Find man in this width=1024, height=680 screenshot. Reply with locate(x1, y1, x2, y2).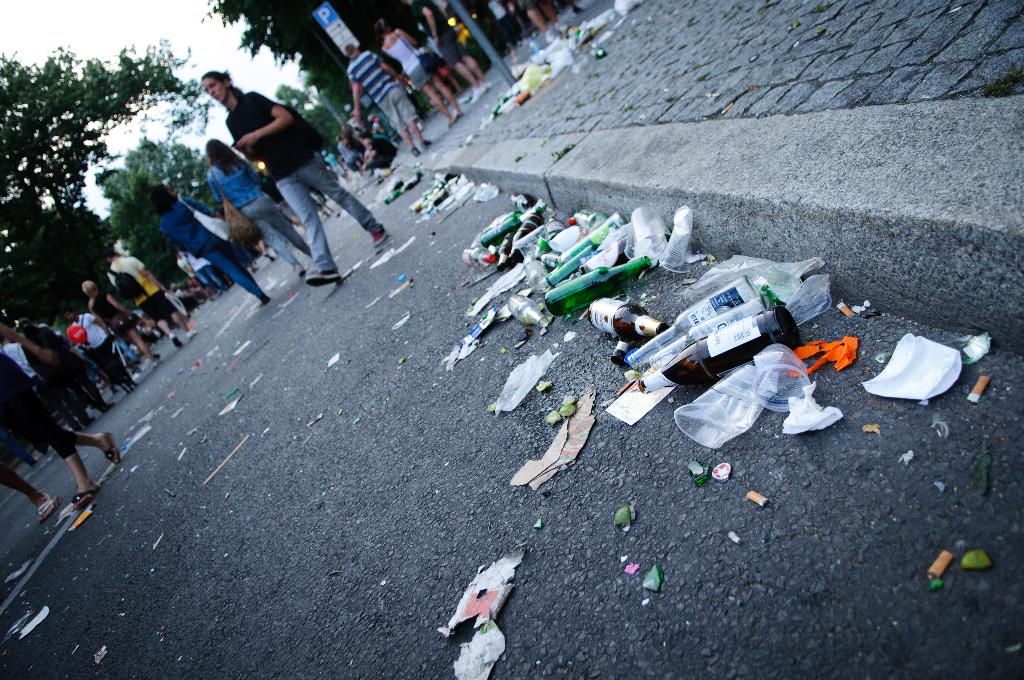
locate(70, 312, 136, 389).
